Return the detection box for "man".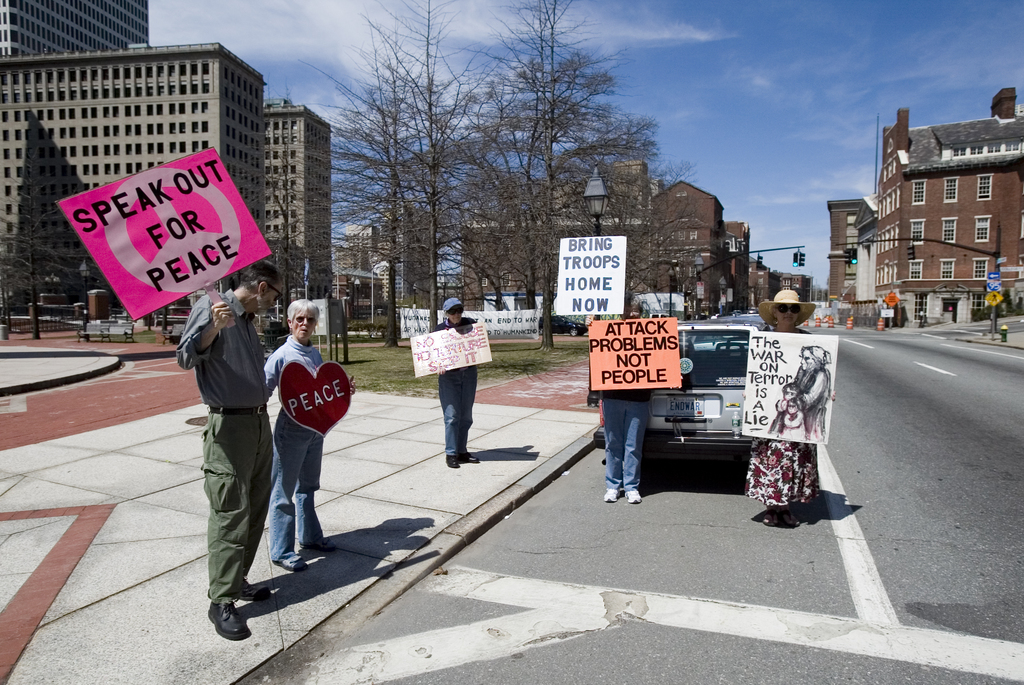
pyautogui.locateOnScreen(580, 289, 644, 510).
